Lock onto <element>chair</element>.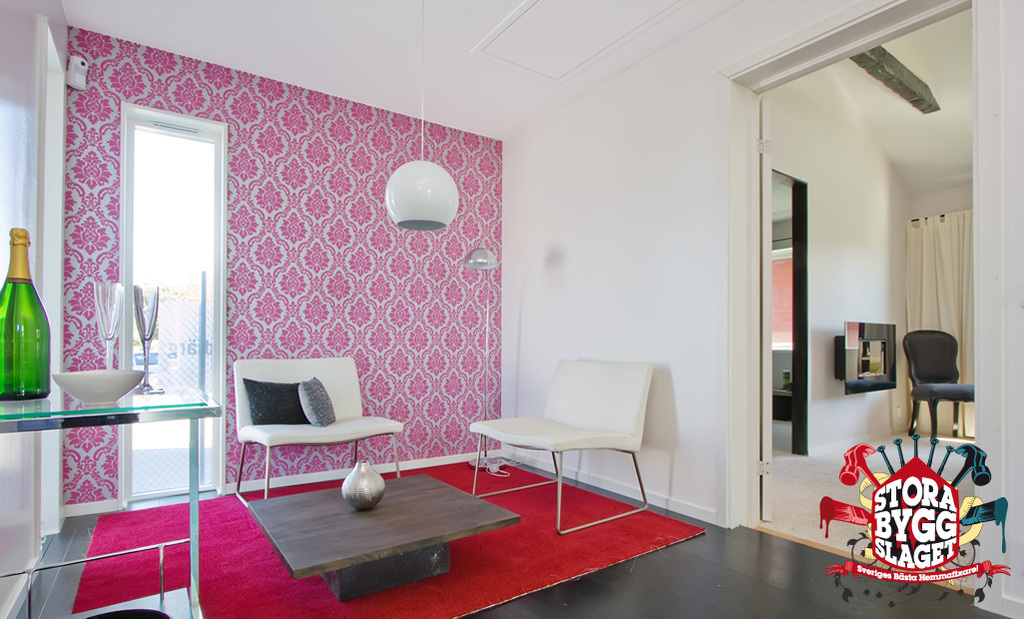
Locked: (901,328,978,444).
